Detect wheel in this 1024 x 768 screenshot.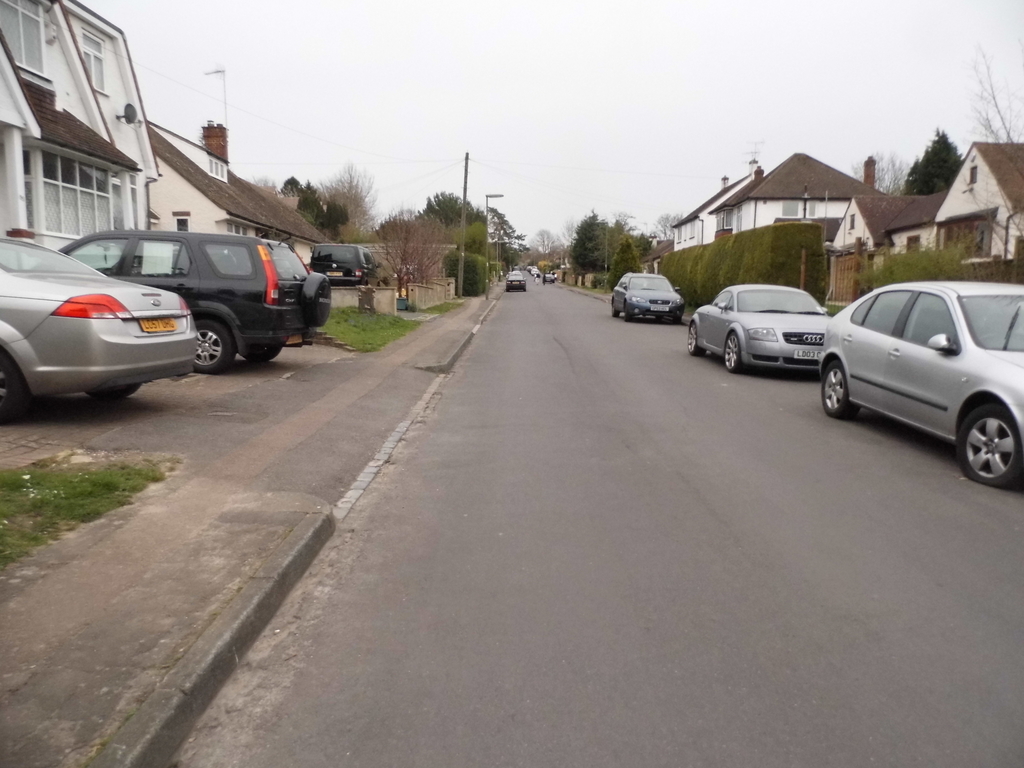
Detection: 671, 315, 682, 324.
